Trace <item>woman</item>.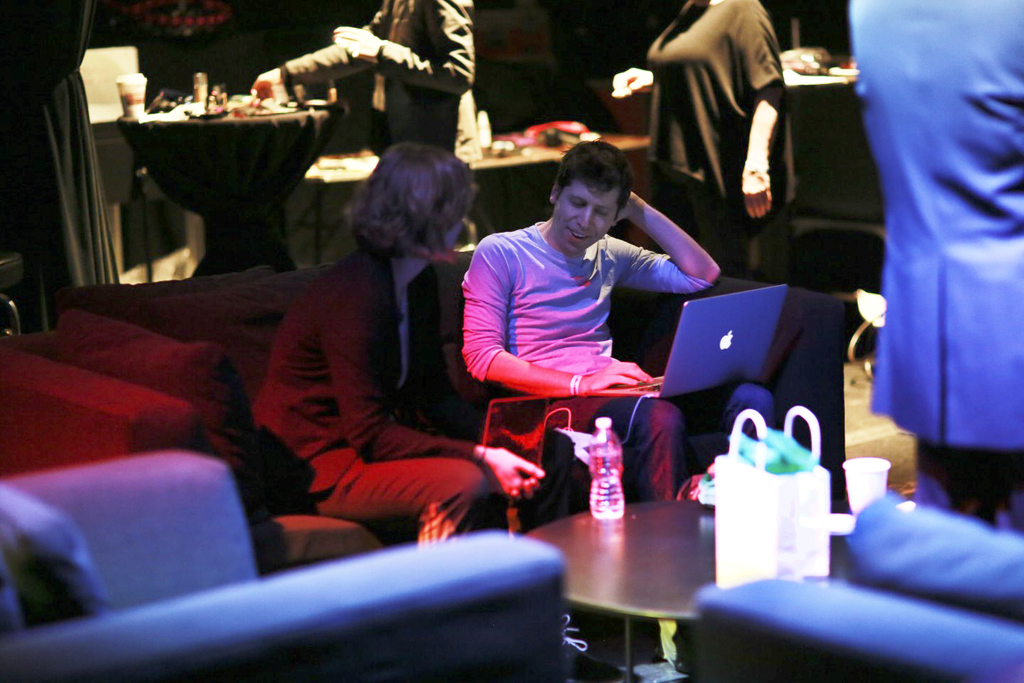
Traced to [647, 0, 799, 286].
